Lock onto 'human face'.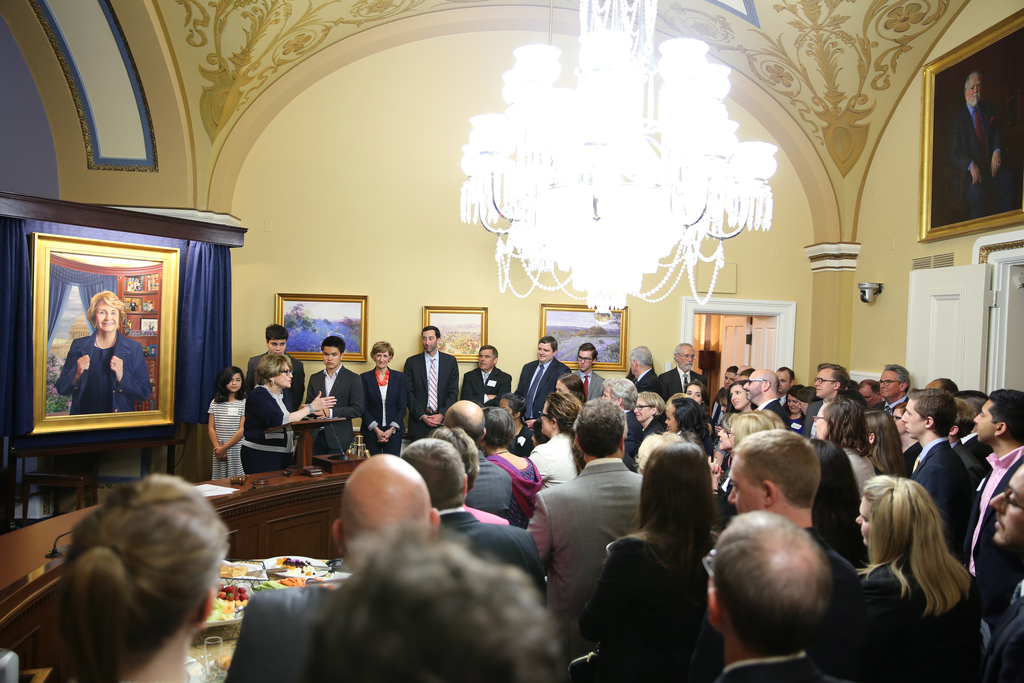
Locked: (left=989, top=463, right=1023, bottom=544).
